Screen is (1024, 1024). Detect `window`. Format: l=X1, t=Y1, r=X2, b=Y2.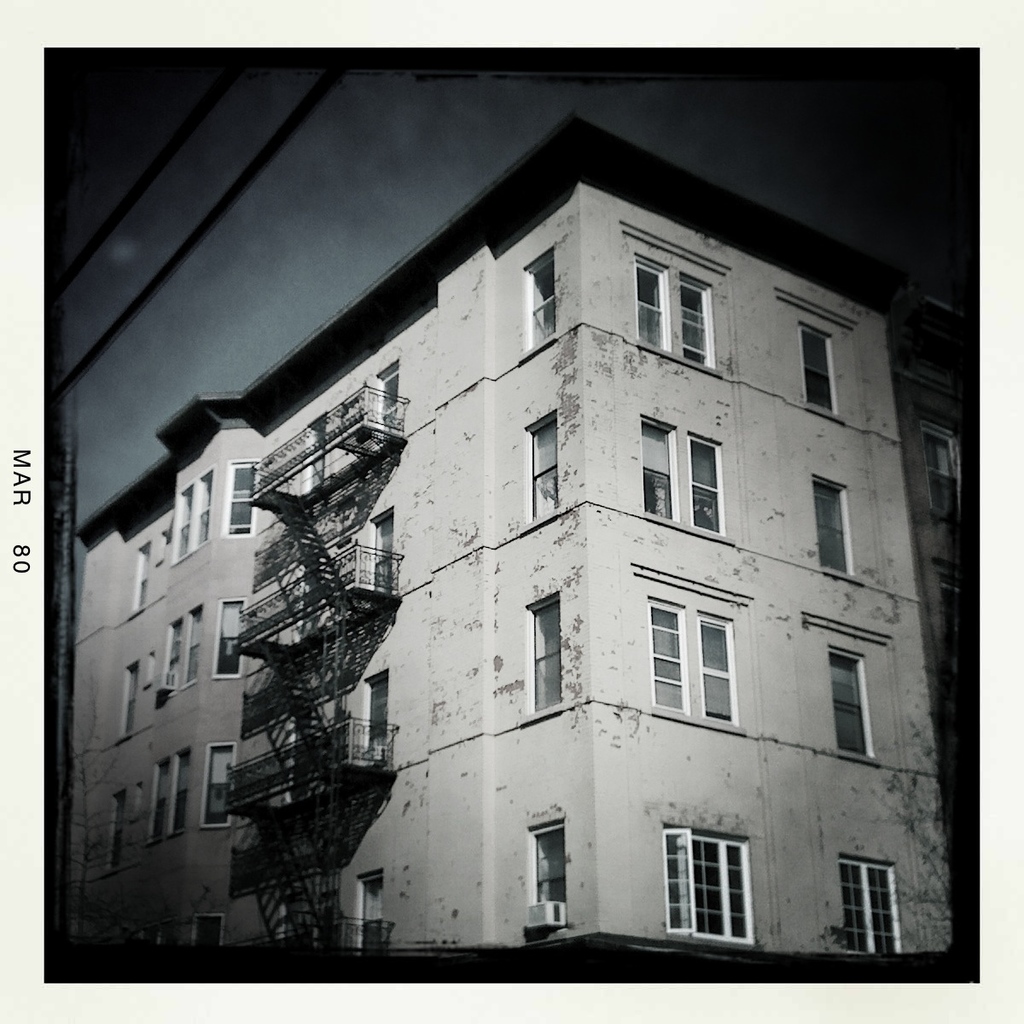
l=517, t=256, r=558, b=339.
